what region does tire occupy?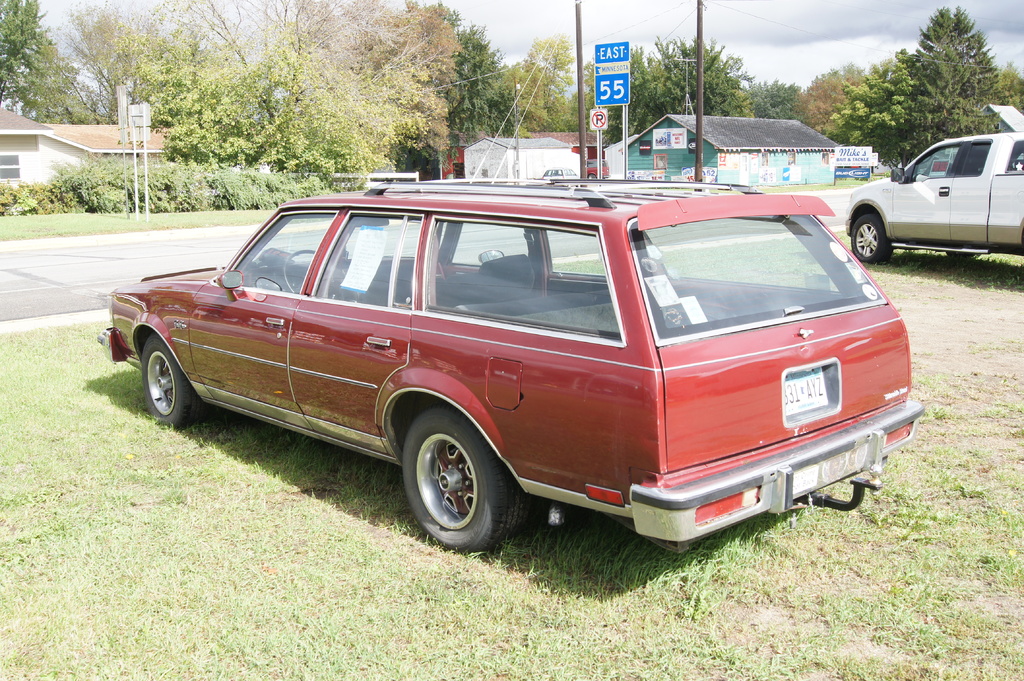
137, 335, 189, 429.
